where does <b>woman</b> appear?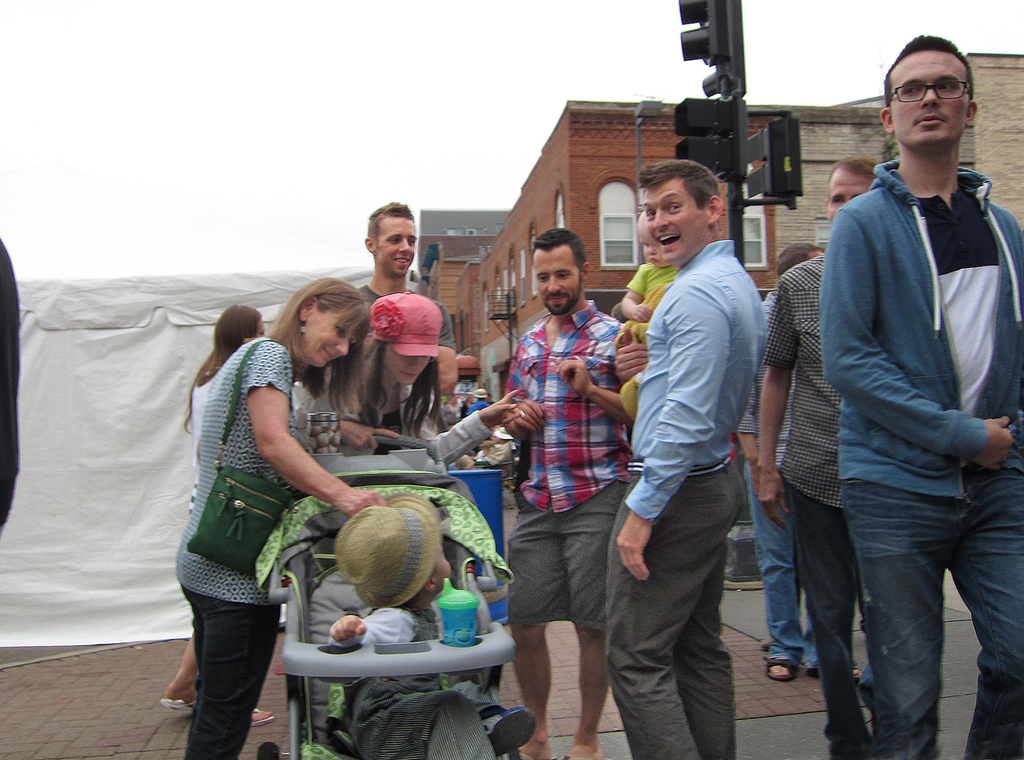
Appears at (x1=303, y1=289, x2=519, y2=752).
